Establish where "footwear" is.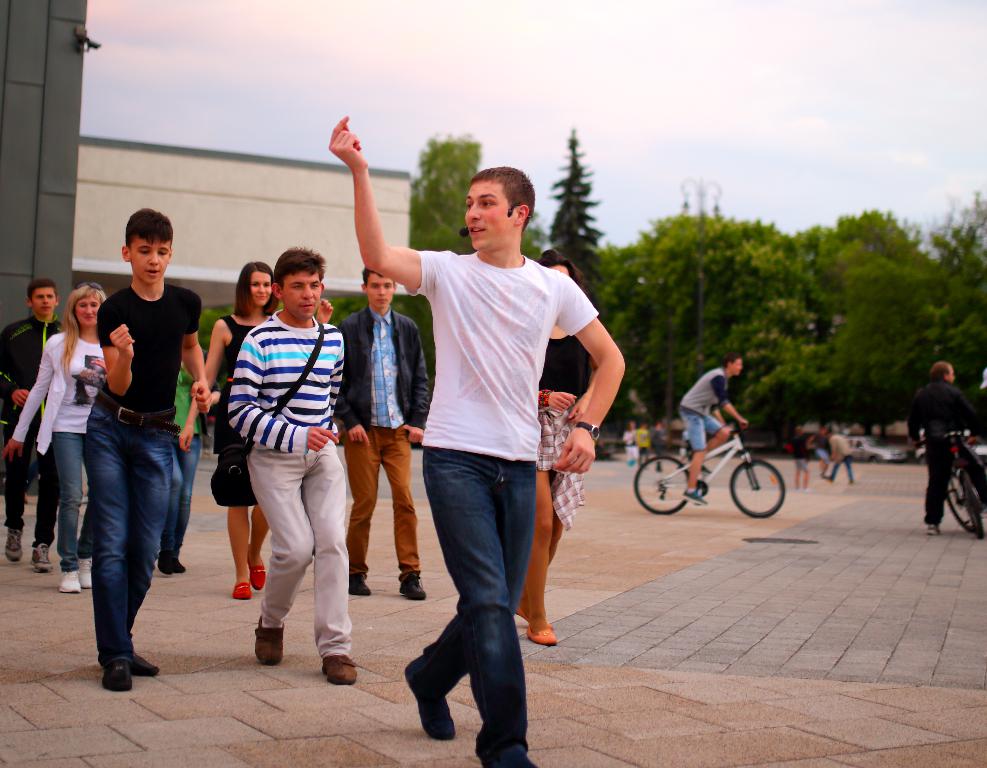
Established at Rect(517, 606, 554, 632).
